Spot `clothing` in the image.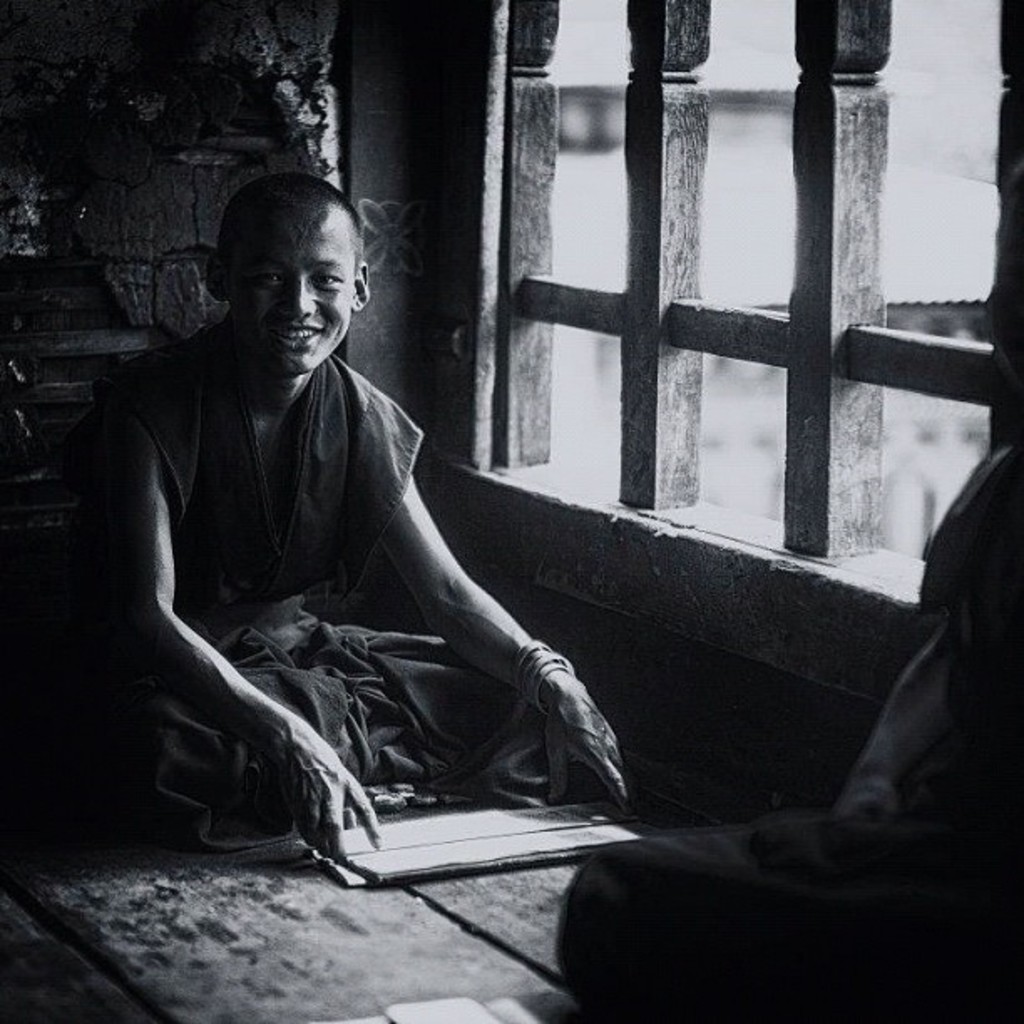
`clothing` found at 545, 422, 1019, 1022.
